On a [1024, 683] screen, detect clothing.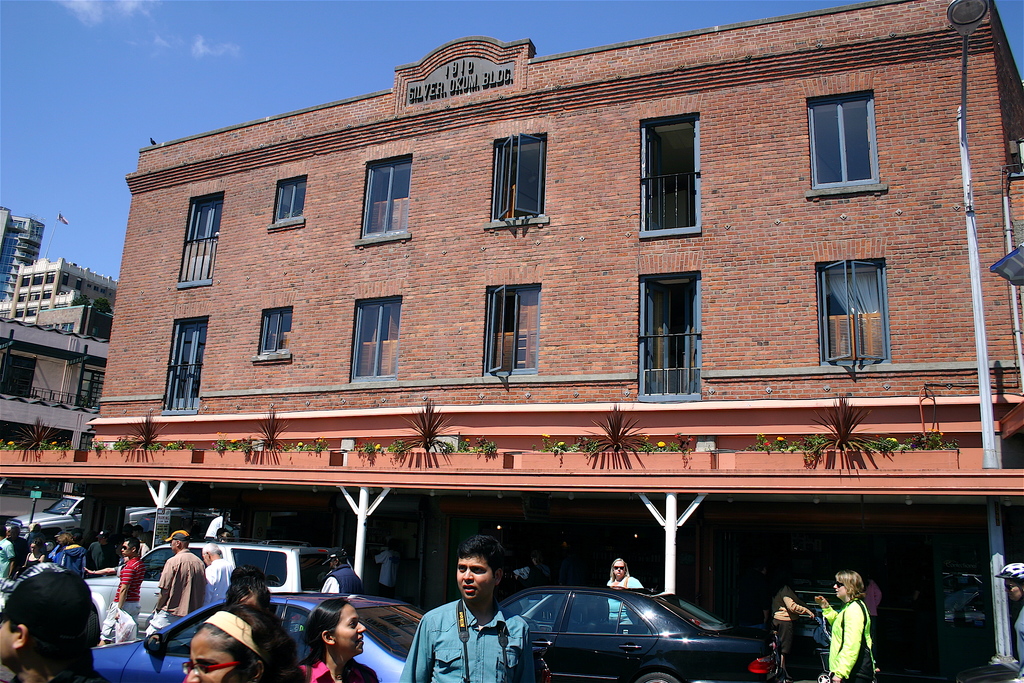
x1=88, y1=541, x2=115, y2=568.
